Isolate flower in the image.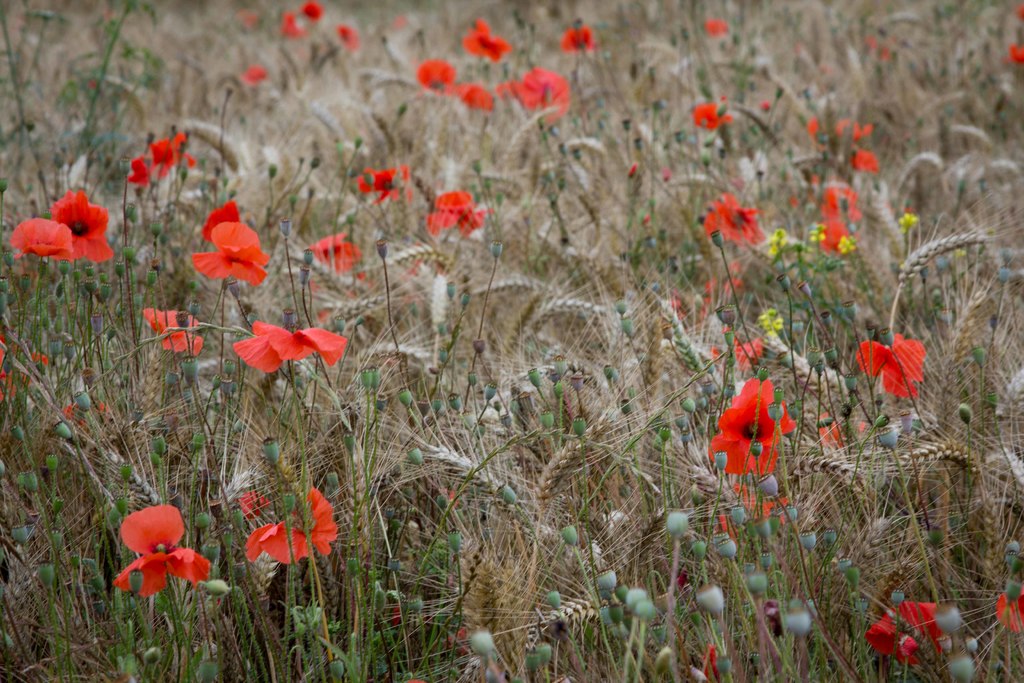
Isolated region: <bbox>305, 233, 362, 270</bbox>.
